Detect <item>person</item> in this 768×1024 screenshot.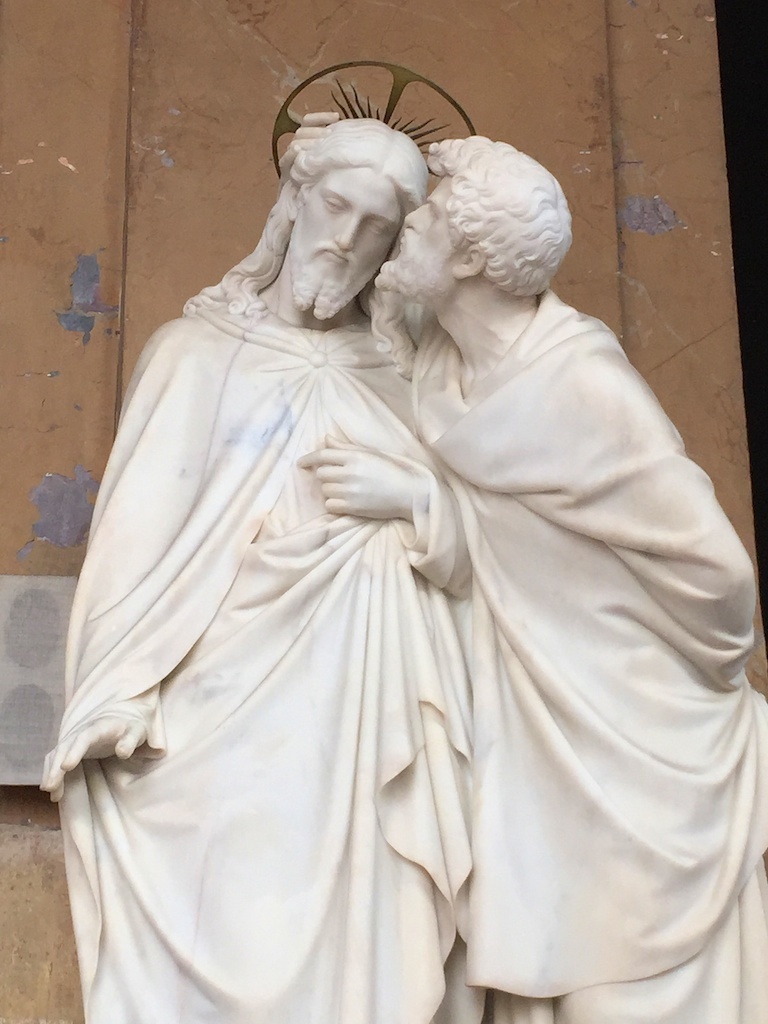
Detection: [38, 105, 465, 1019].
